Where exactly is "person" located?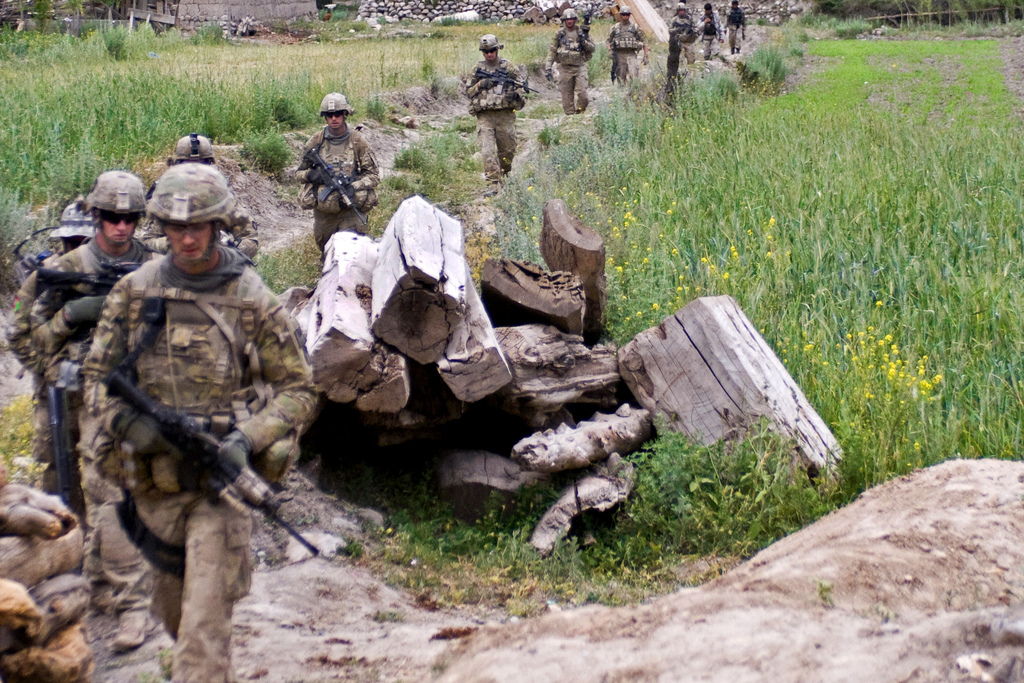
Its bounding box is box(541, 7, 596, 120).
